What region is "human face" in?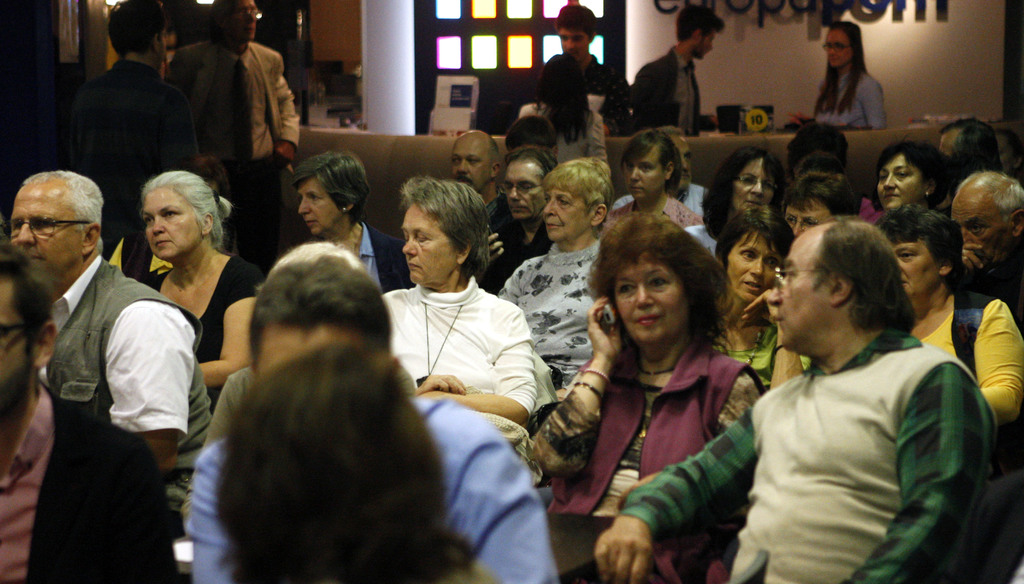
pyautogui.locateOnScreen(698, 29, 714, 61).
